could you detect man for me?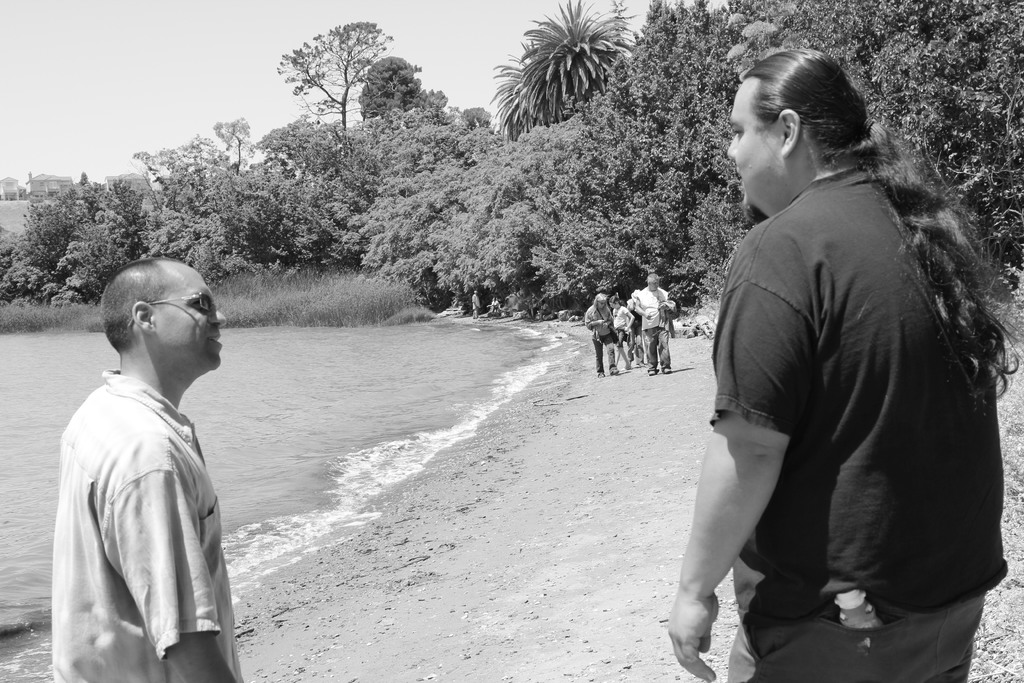
Detection result: {"left": 661, "top": 45, "right": 1023, "bottom": 682}.
